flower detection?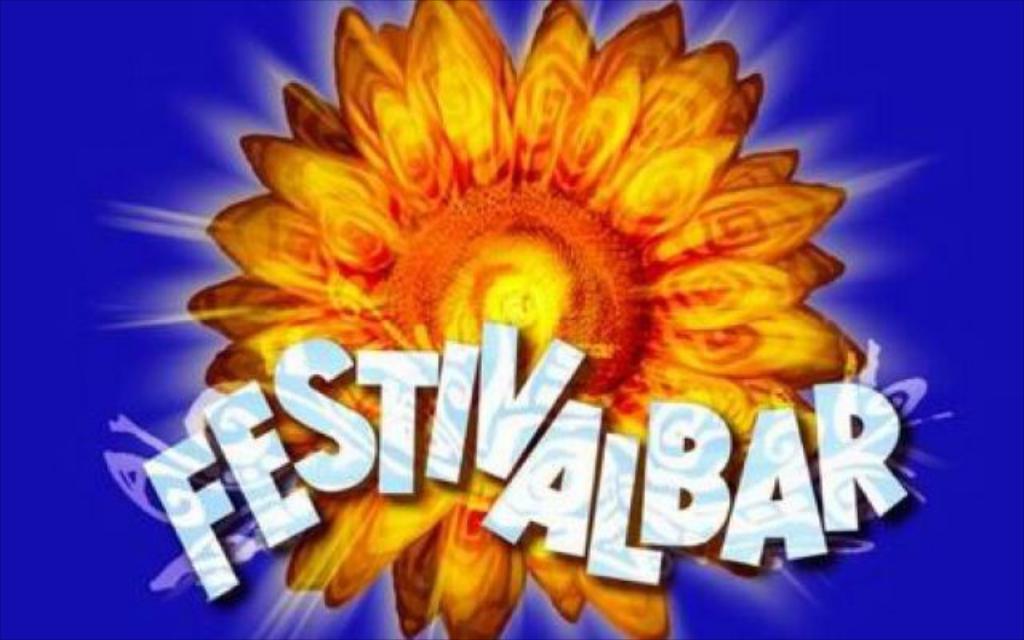
(184, 0, 877, 638)
